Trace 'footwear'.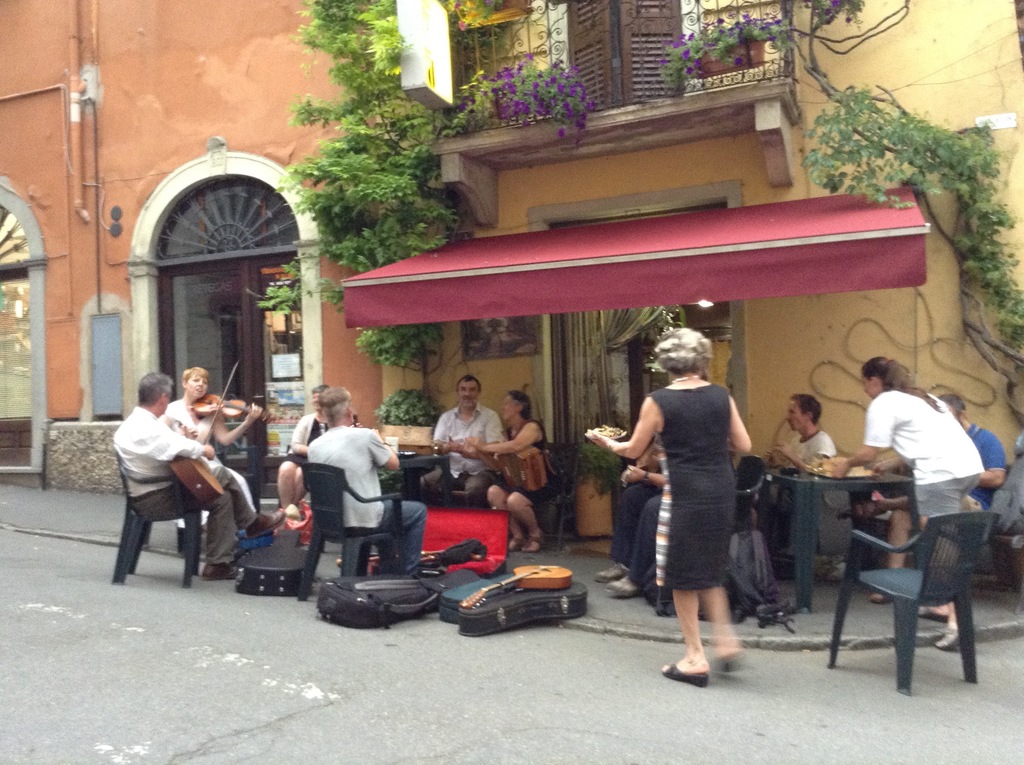
Traced to [left=916, top=604, right=949, bottom=620].
